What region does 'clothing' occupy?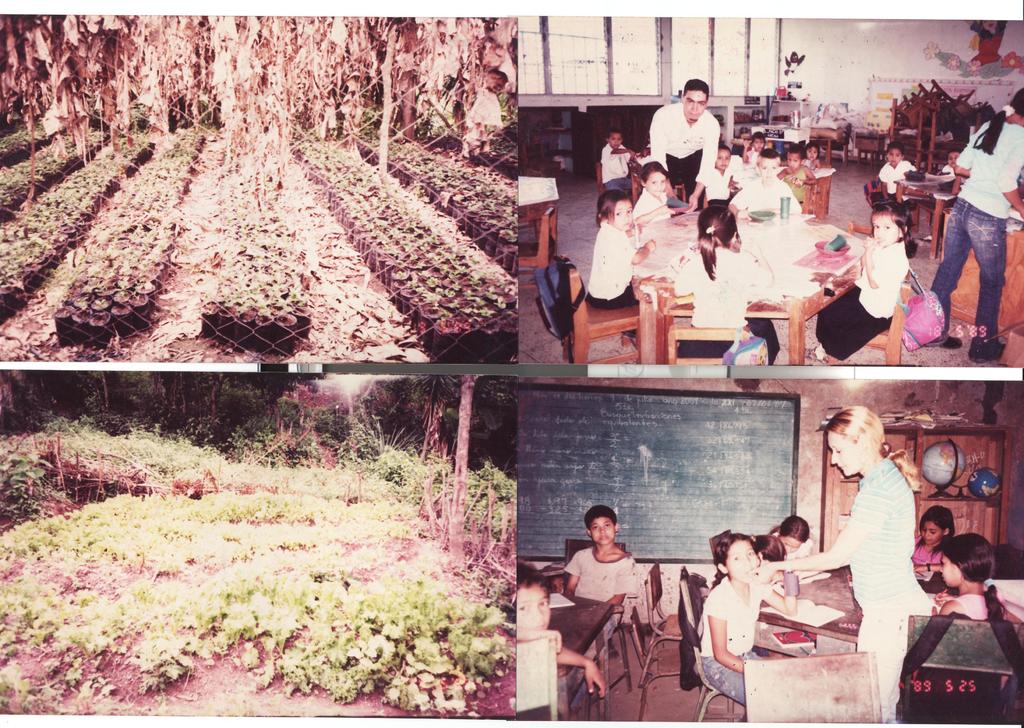
bbox(710, 167, 733, 201).
